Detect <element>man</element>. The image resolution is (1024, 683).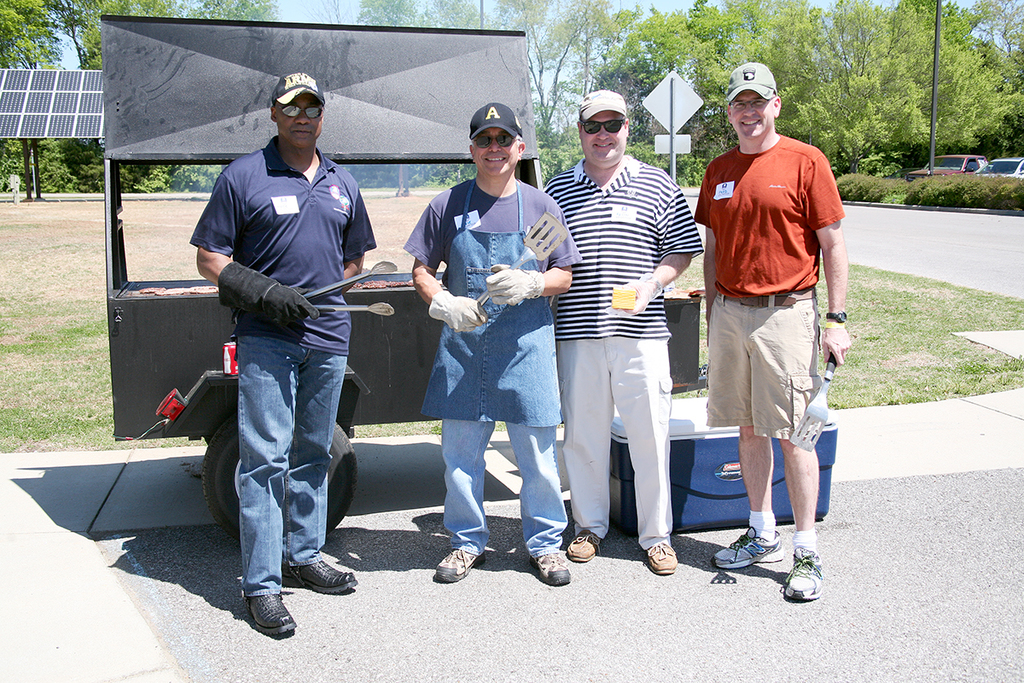
select_region(397, 102, 582, 585).
